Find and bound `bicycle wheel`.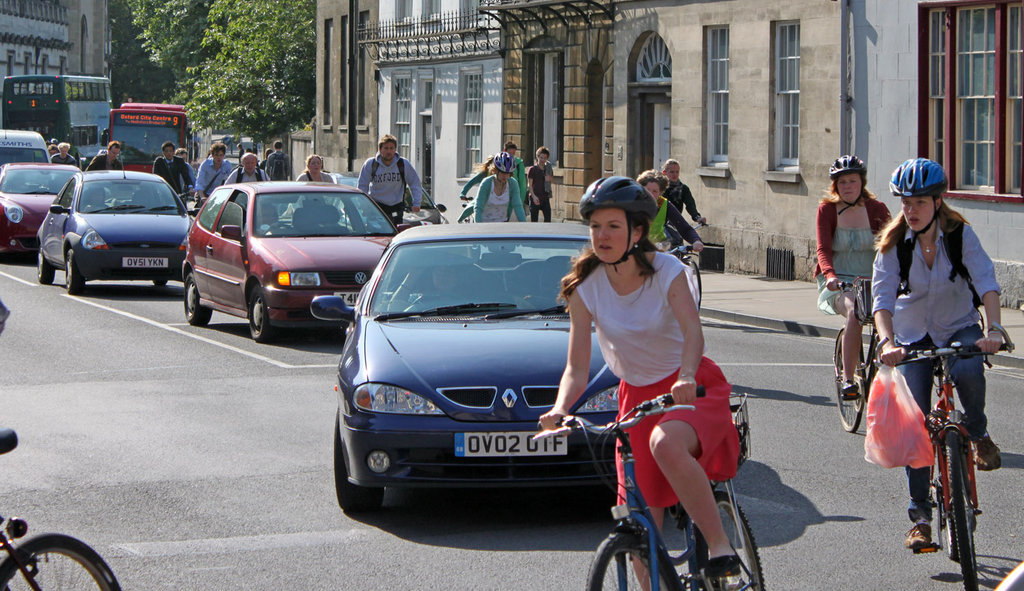
Bound: 0 532 128 590.
